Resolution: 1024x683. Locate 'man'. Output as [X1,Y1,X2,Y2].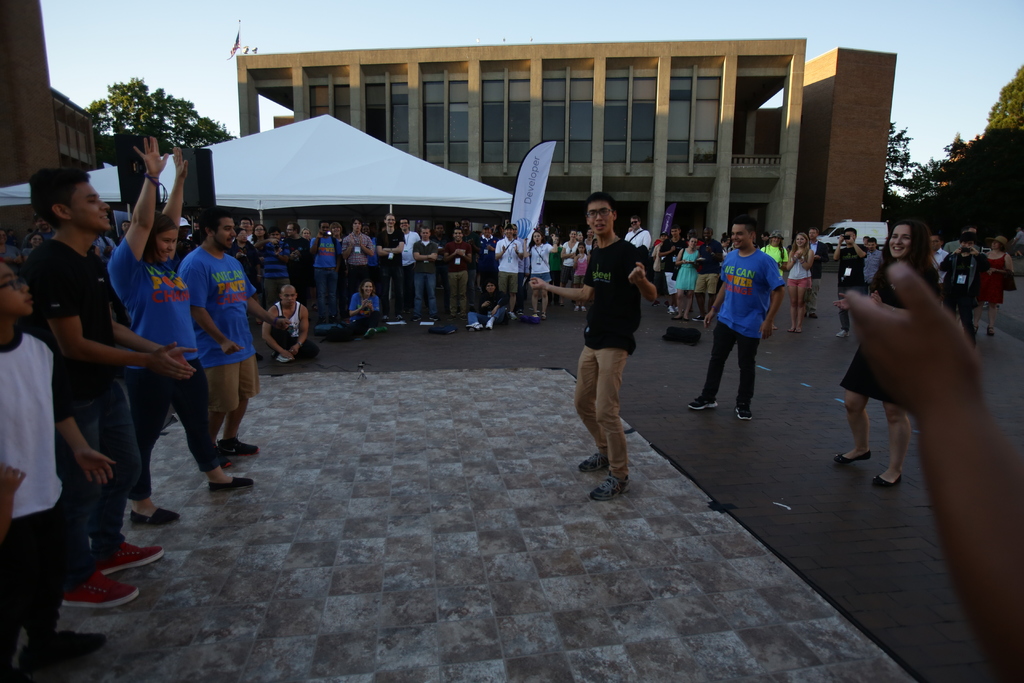
[842,229,877,323].
